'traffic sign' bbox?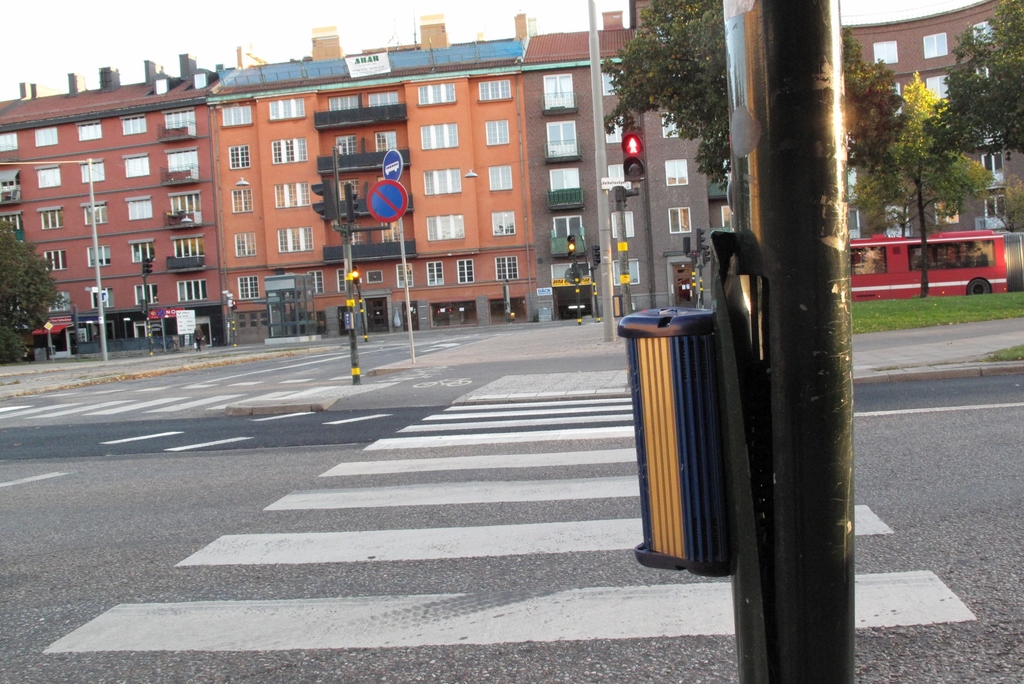
[309, 177, 335, 222]
